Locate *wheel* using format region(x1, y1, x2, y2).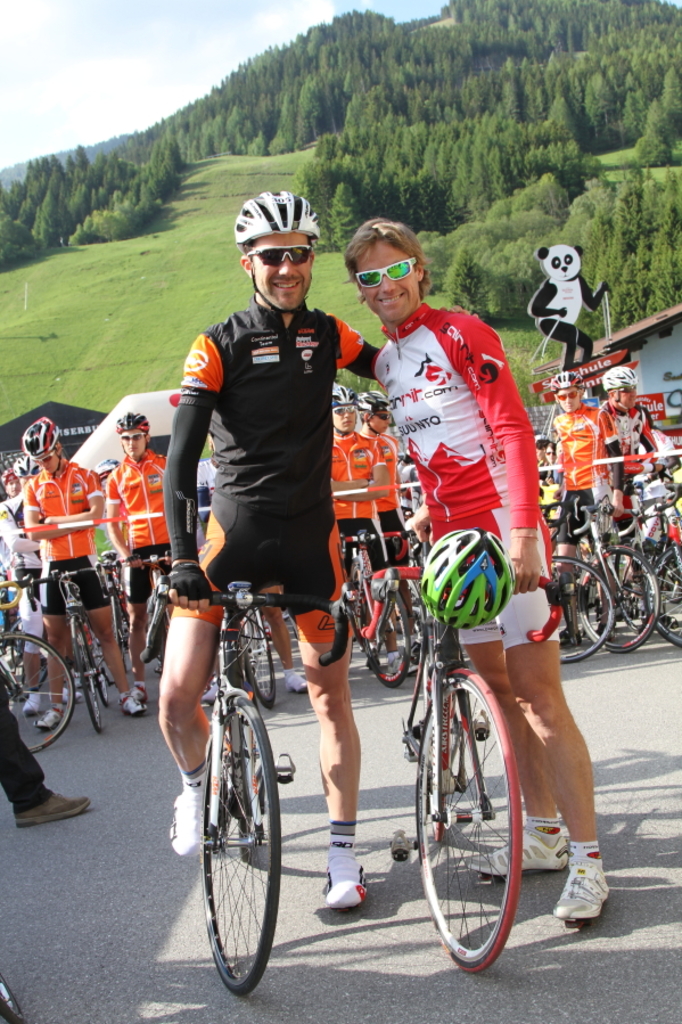
region(348, 564, 409, 687).
